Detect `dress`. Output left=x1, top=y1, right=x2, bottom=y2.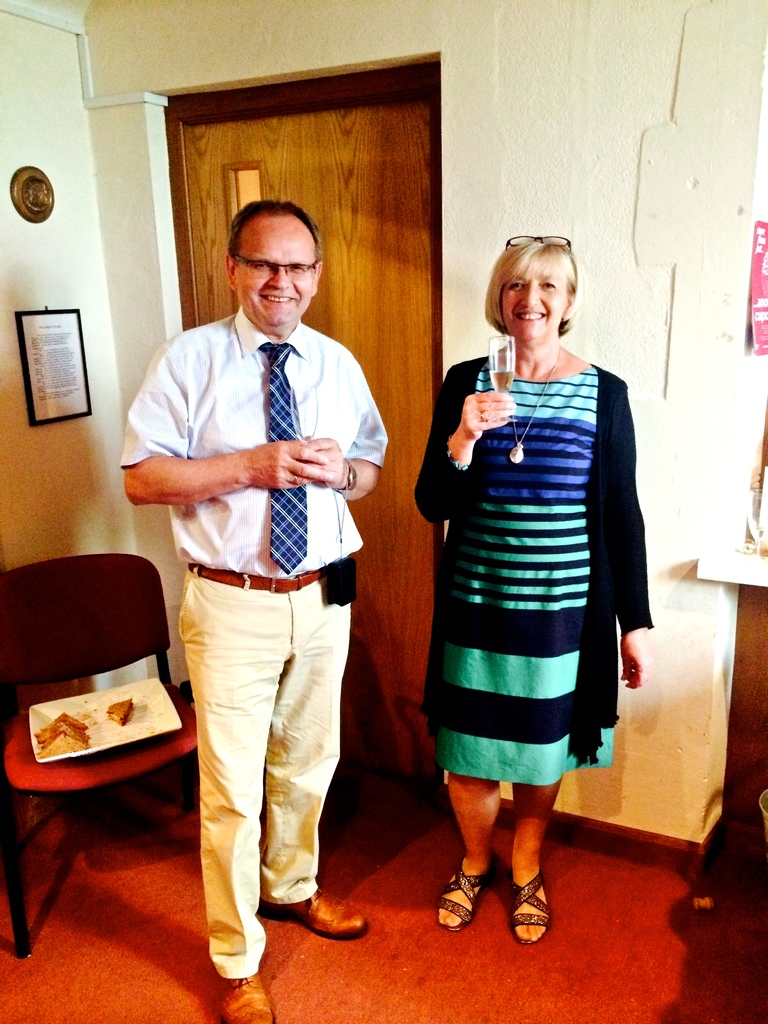
left=418, top=348, right=637, bottom=767.
